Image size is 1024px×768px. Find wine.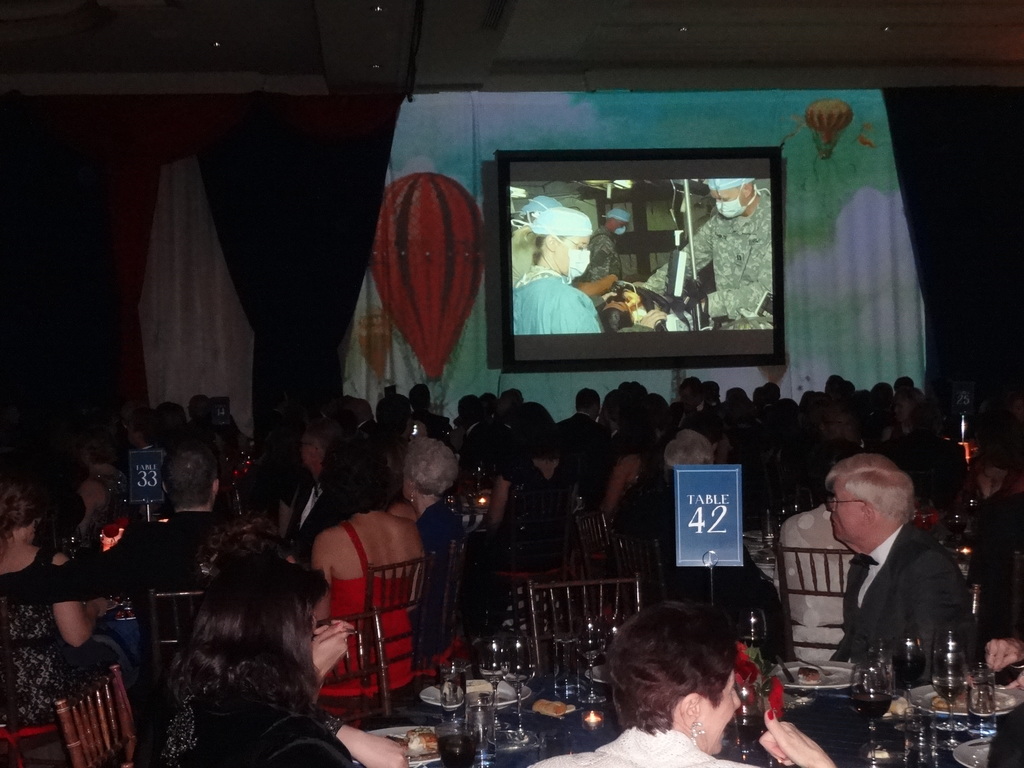
[x1=740, y1=636, x2=764, y2=649].
